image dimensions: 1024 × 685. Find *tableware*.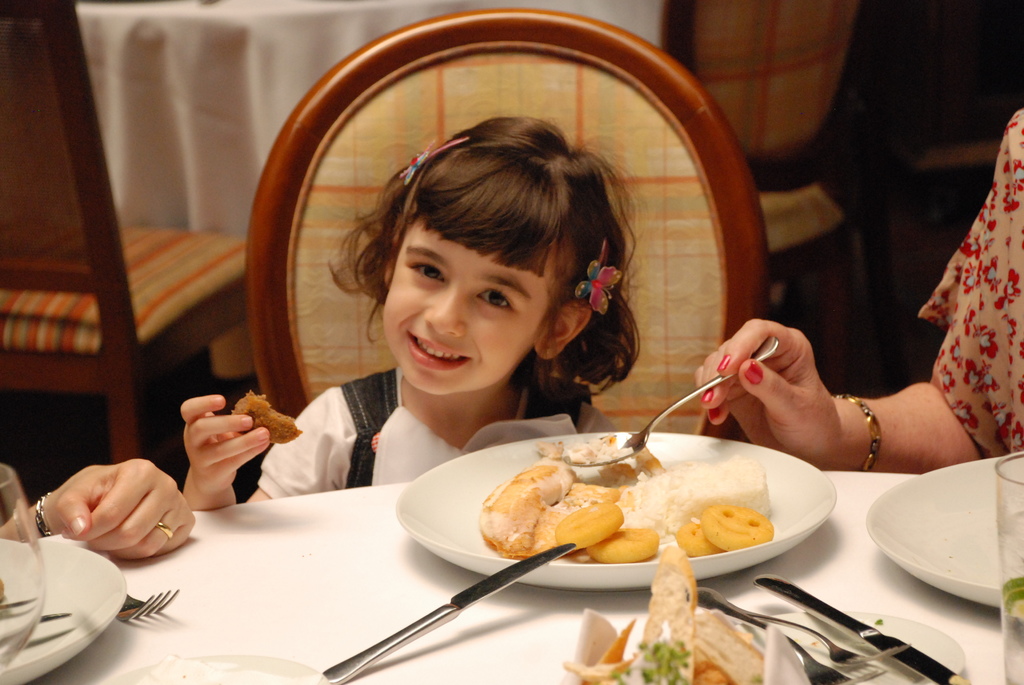
[0,467,49,666].
